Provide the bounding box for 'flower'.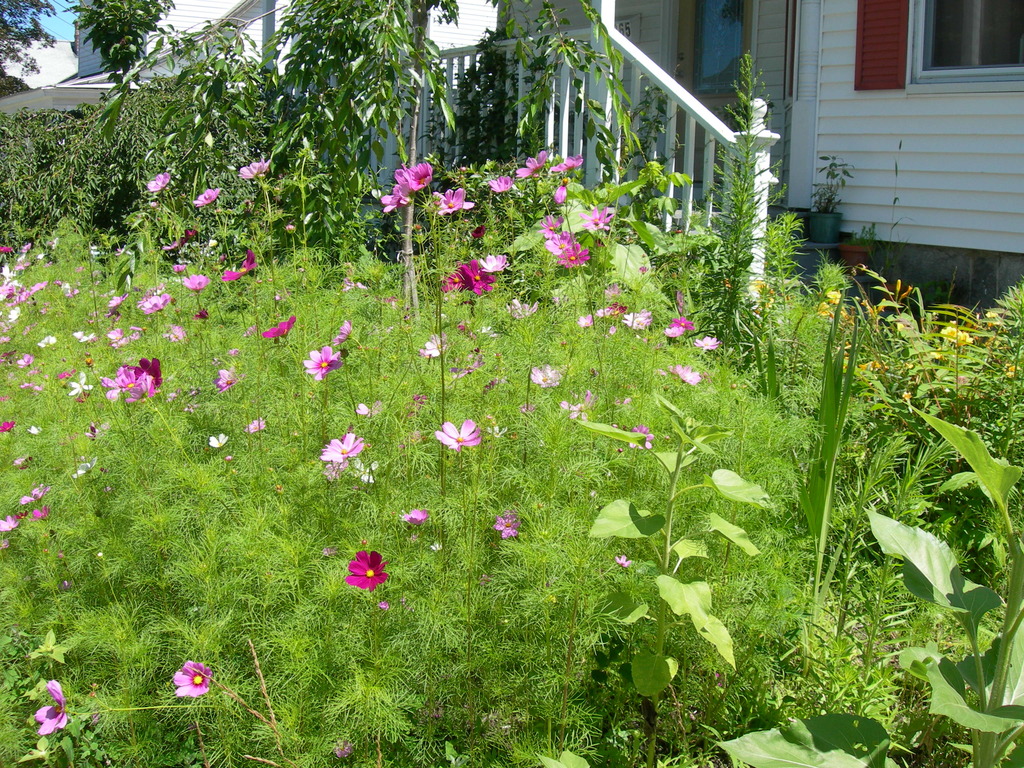
<bbox>491, 503, 537, 544</bbox>.
